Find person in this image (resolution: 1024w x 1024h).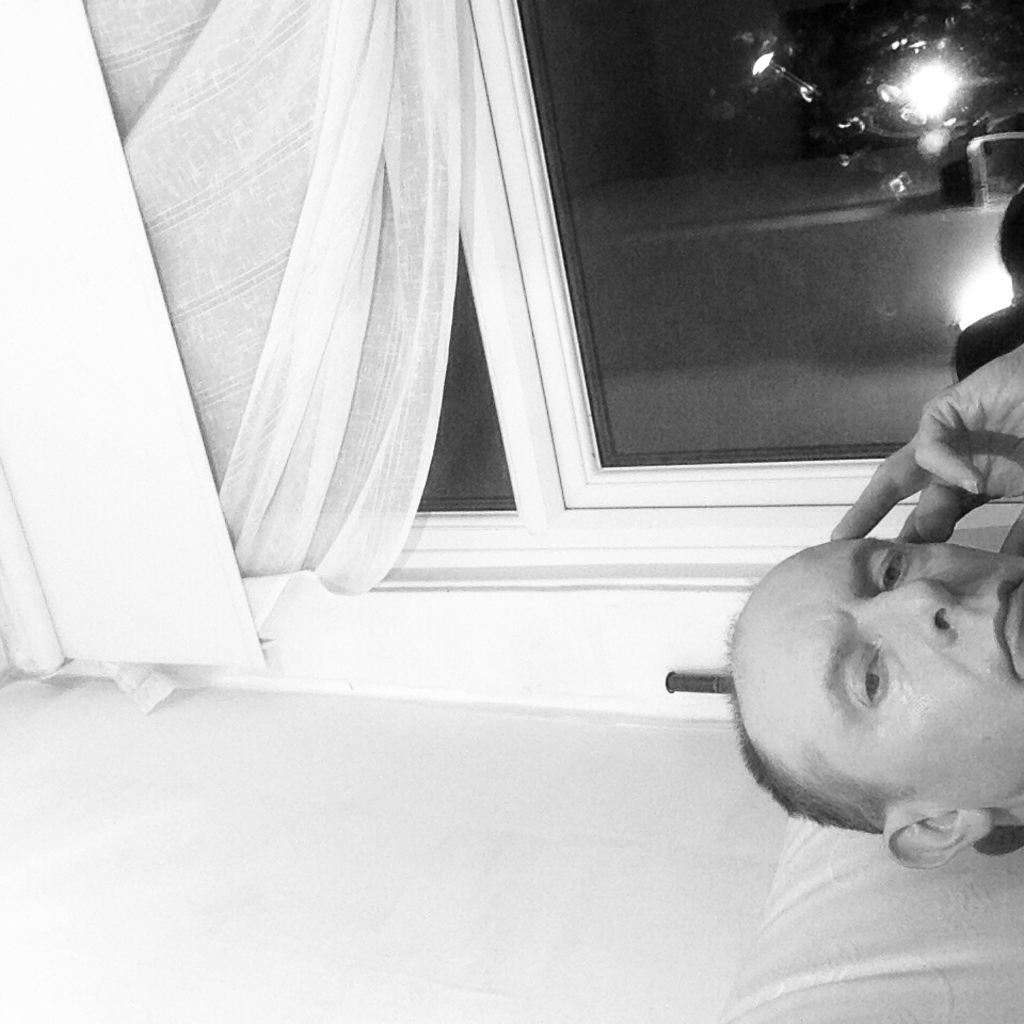
<box>709,334,1023,883</box>.
